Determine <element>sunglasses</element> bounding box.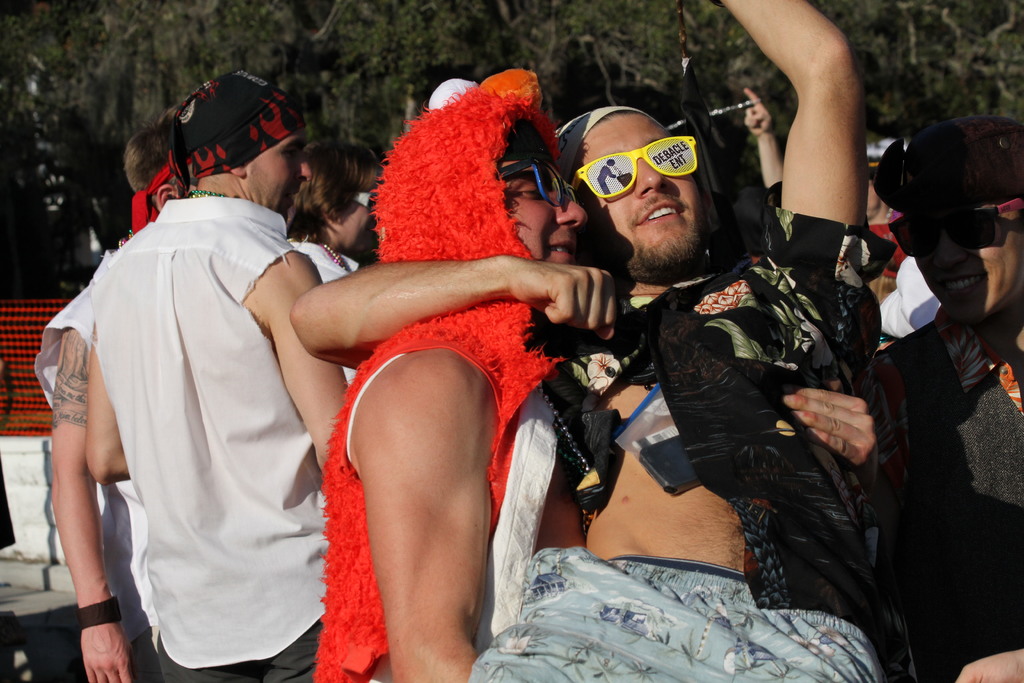
Determined: <region>884, 212, 1023, 266</region>.
